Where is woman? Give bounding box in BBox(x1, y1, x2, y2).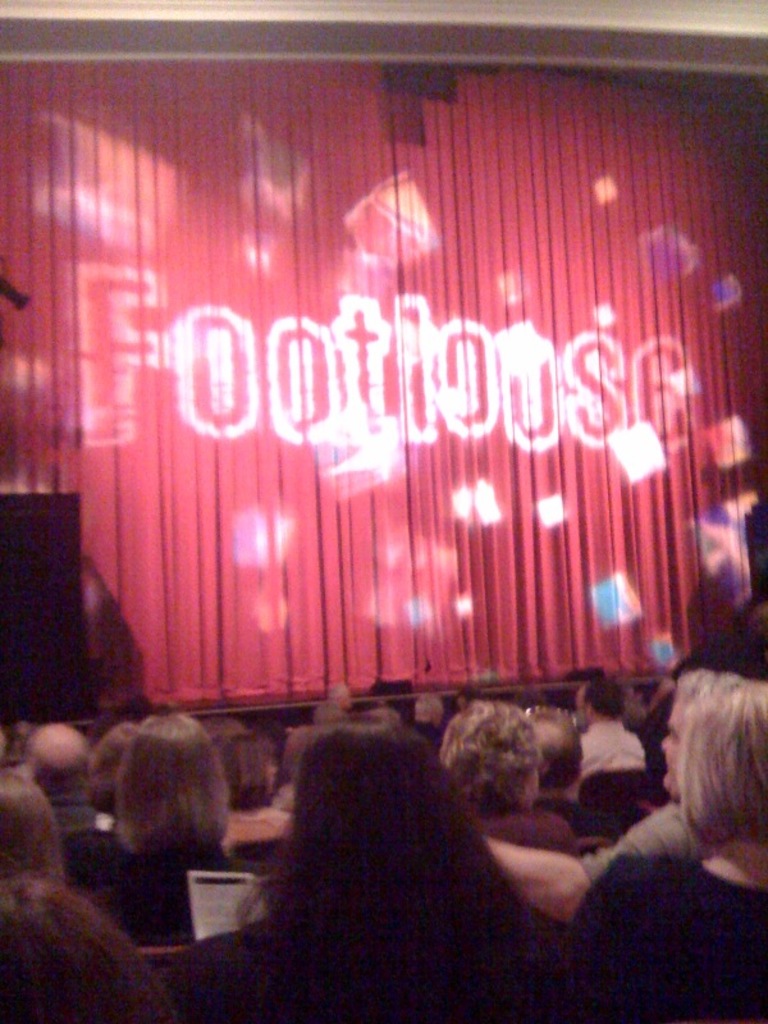
BBox(182, 723, 593, 1021).
